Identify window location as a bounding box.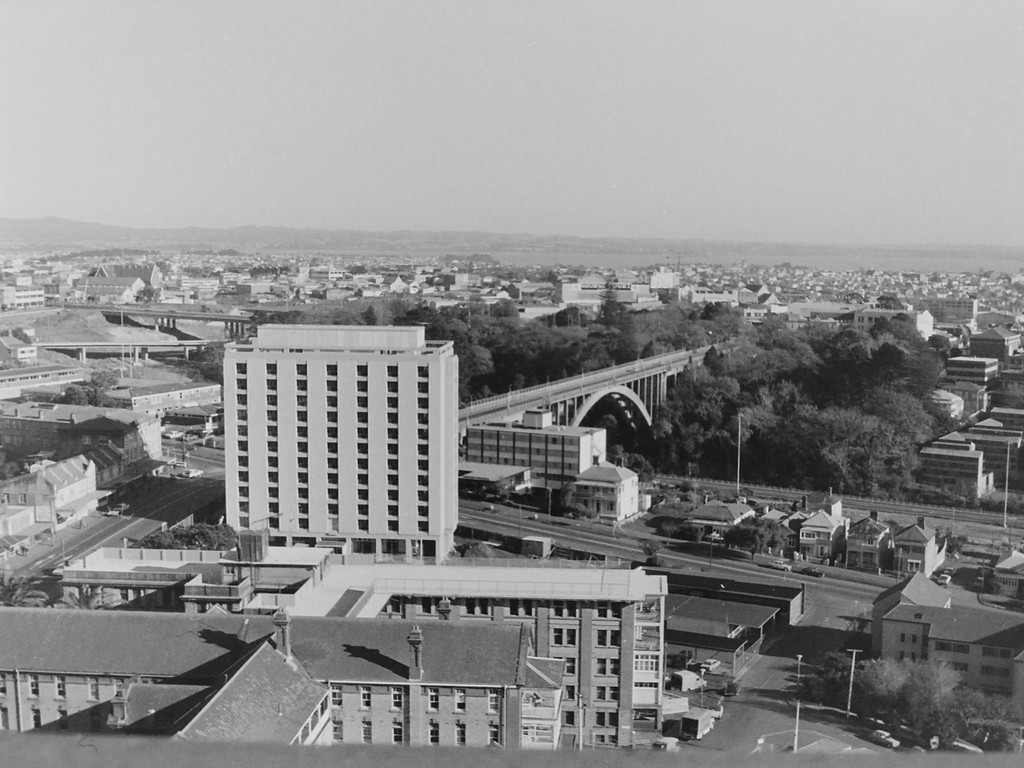
box(417, 460, 430, 476).
